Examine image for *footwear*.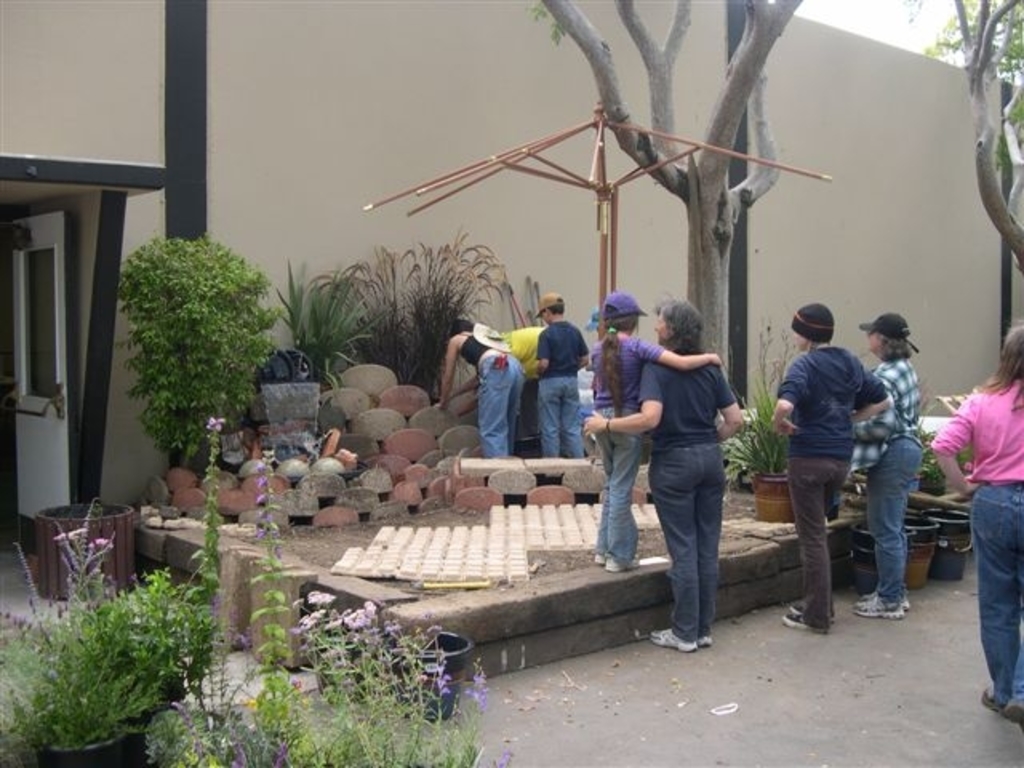
Examination result: pyautogui.locateOnScreen(646, 626, 701, 659).
